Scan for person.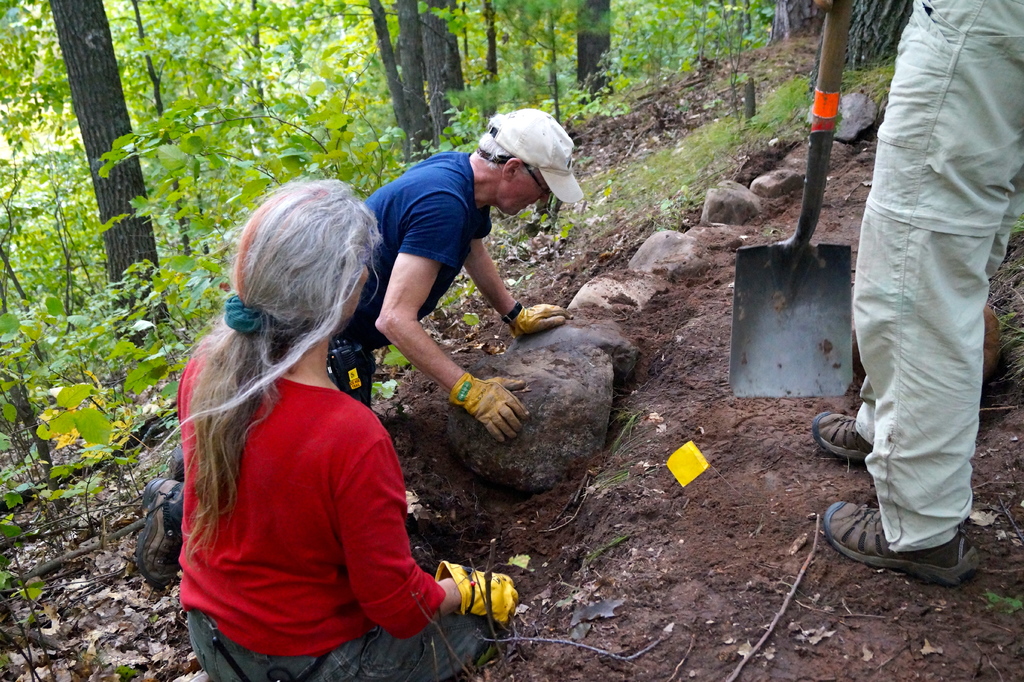
Scan result: crop(143, 174, 513, 681).
